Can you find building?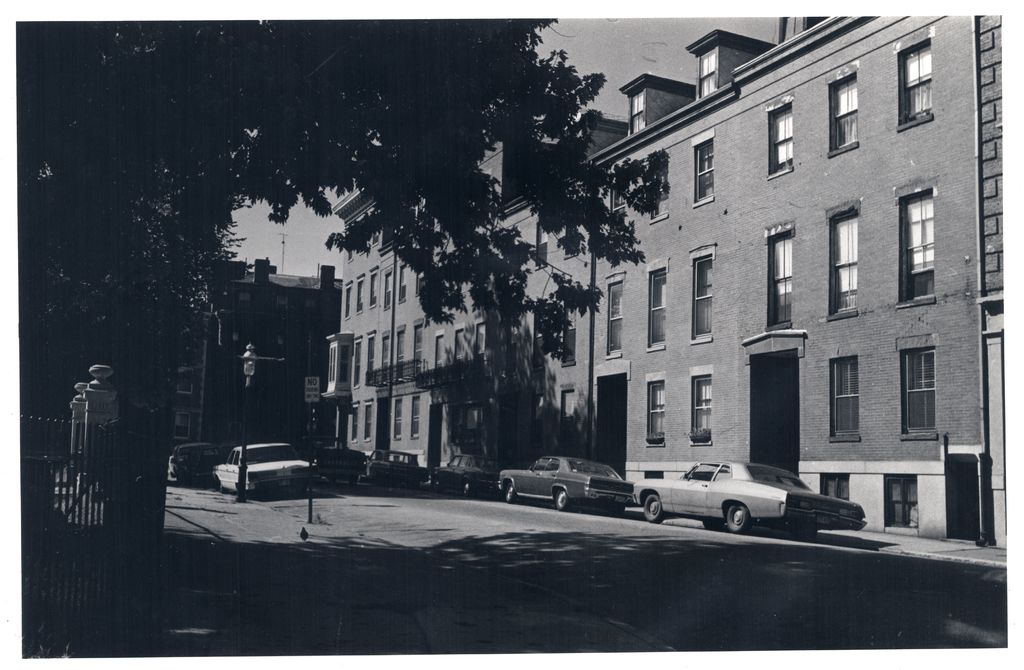
Yes, bounding box: 169, 258, 344, 452.
